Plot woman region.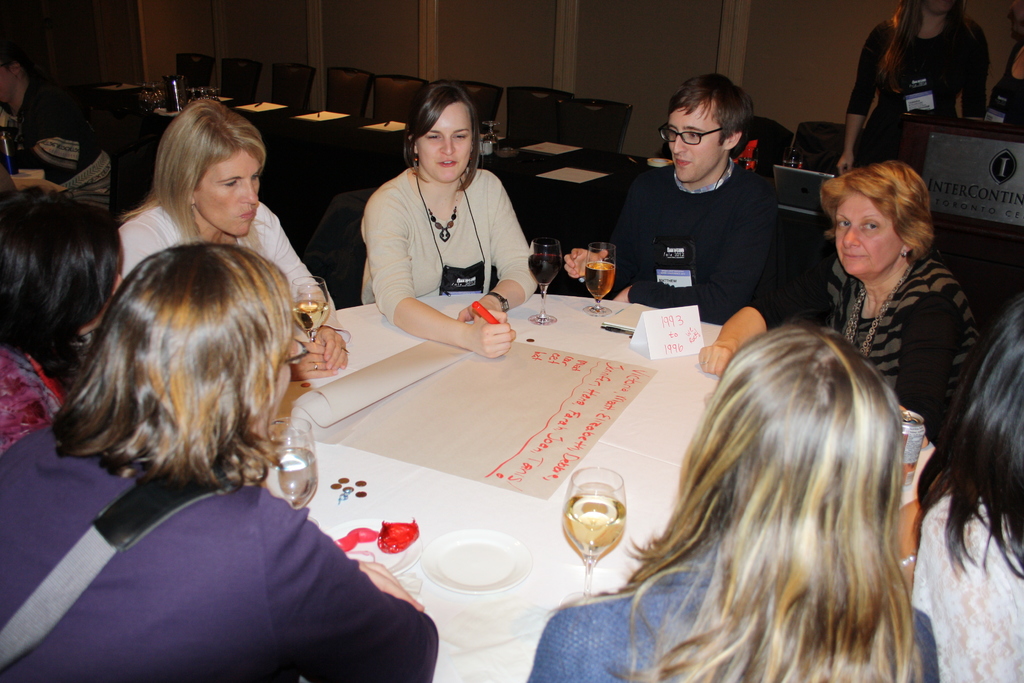
Plotted at <region>115, 89, 353, 384</region>.
